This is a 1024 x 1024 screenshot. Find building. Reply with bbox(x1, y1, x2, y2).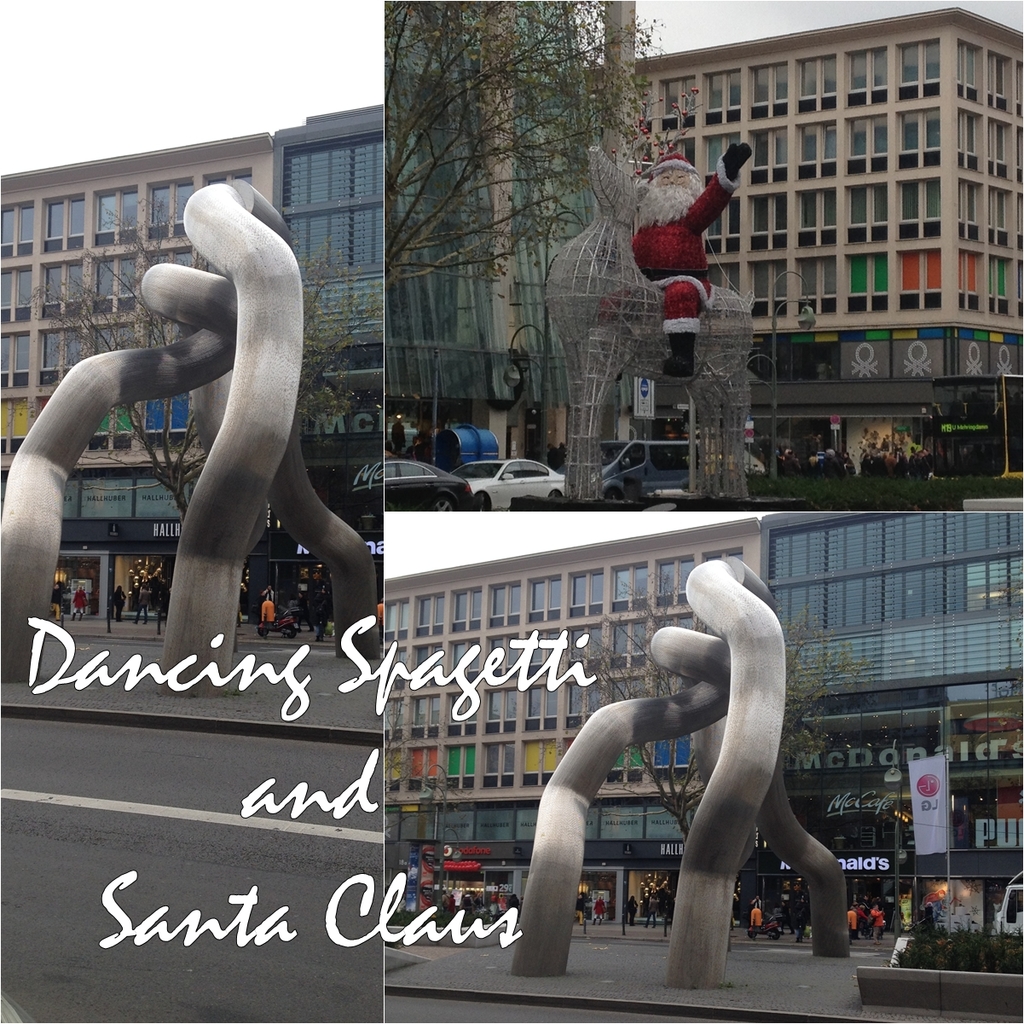
bbox(384, 519, 759, 924).
